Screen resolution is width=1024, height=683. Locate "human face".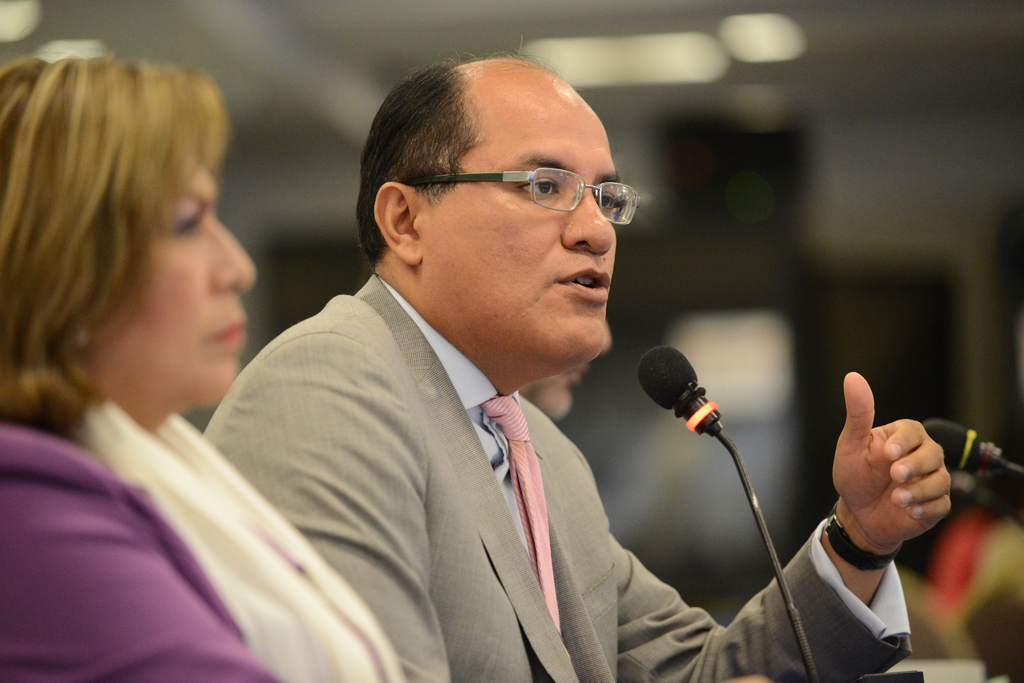
BBox(424, 69, 626, 367).
